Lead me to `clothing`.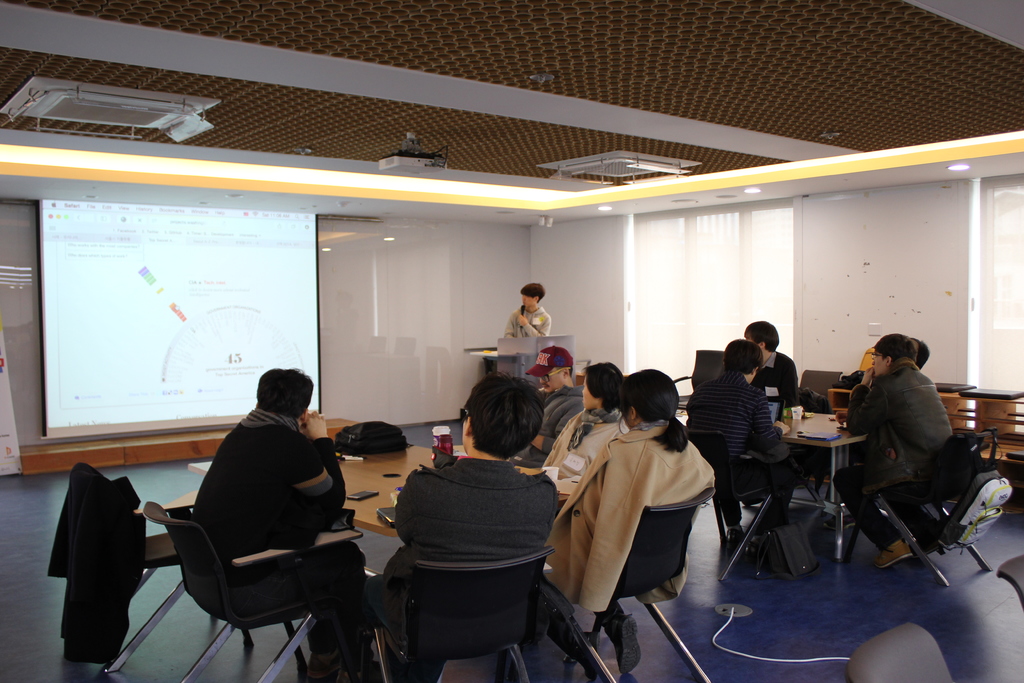
Lead to [left=838, top=352, right=963, bottom=547].
